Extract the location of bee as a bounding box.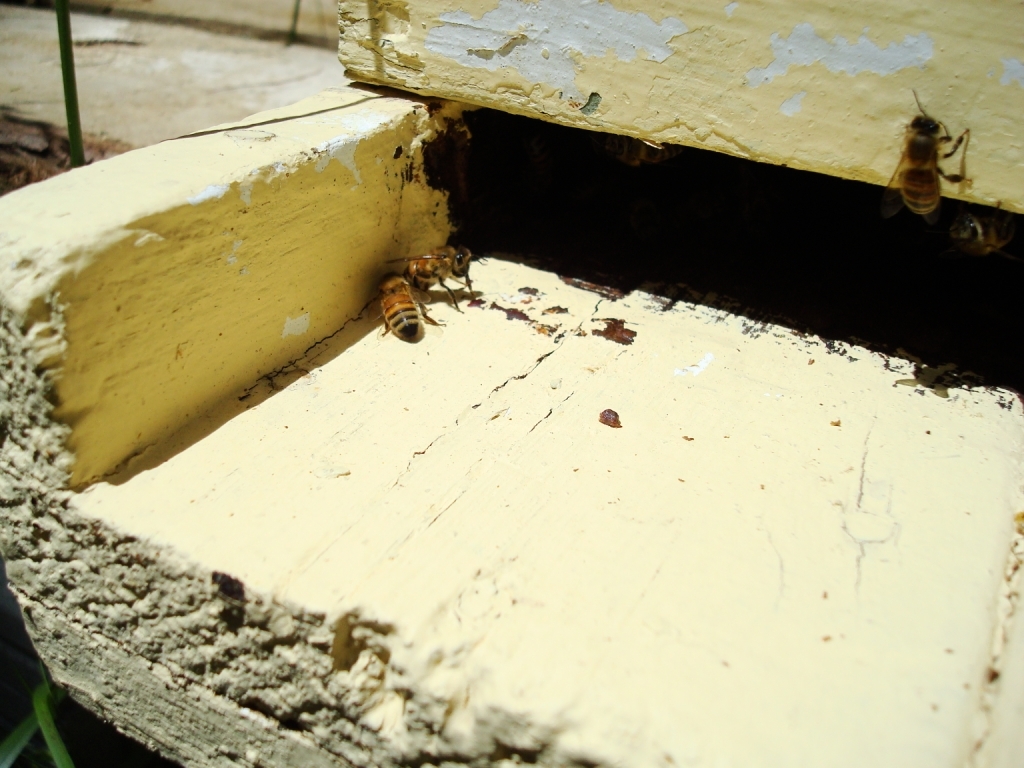
bbox=[893, 75, 985, 221].
